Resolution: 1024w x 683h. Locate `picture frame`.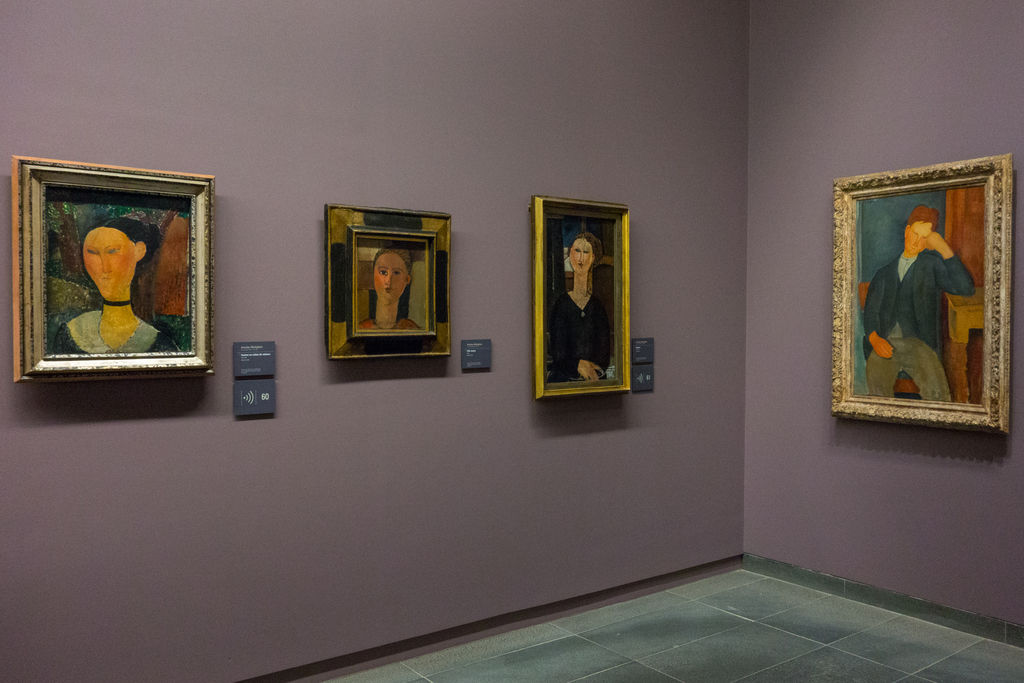
(832,151,1015,436).
